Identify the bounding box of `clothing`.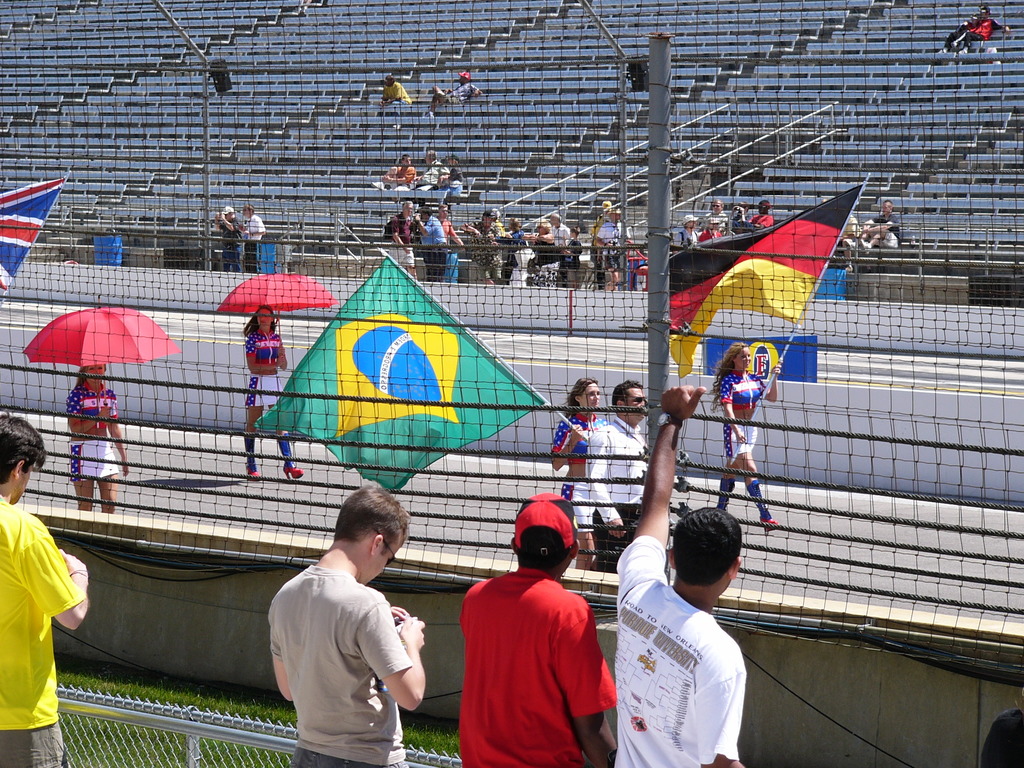
x1=701, y1=205, x2=728, y2=221.
